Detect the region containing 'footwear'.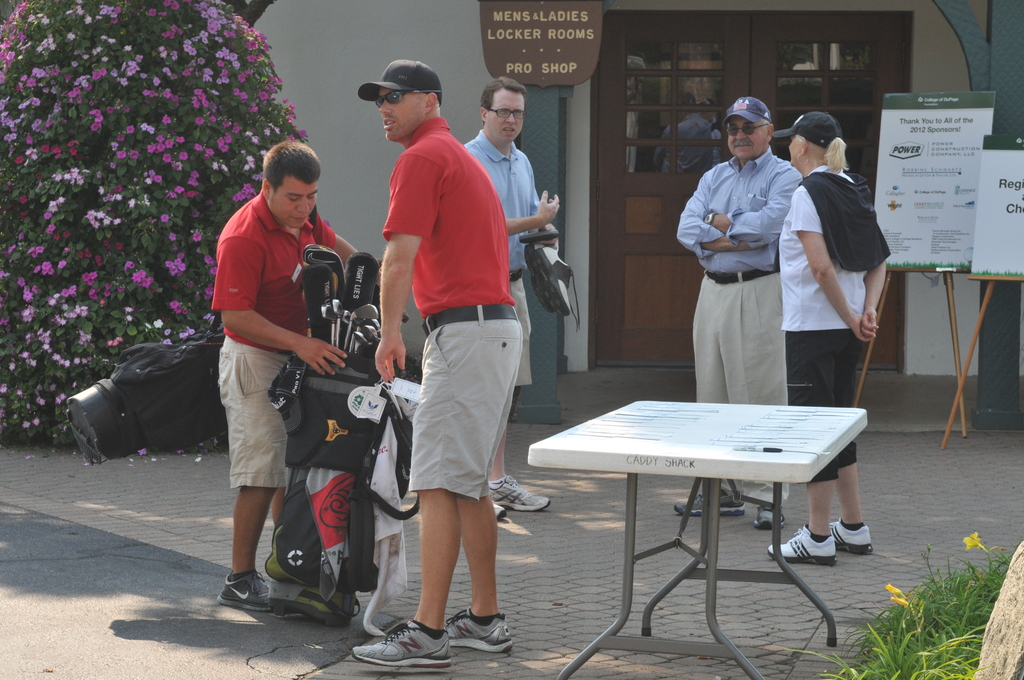
<box>756,505,788,526</box>.
